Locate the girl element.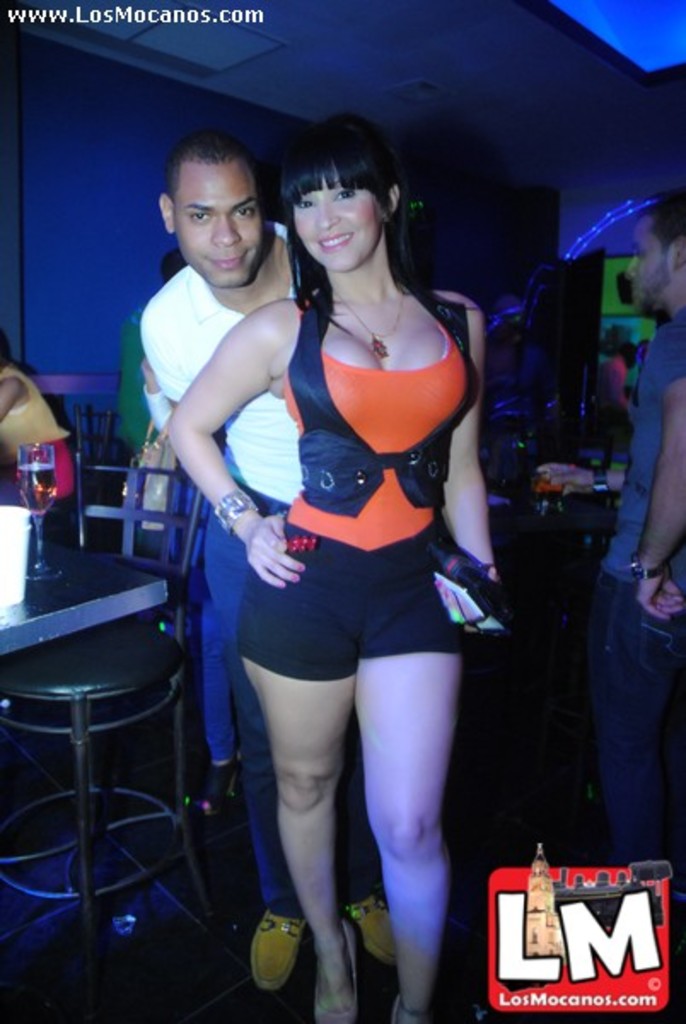
Element bbox: 162:123:500:1022.
